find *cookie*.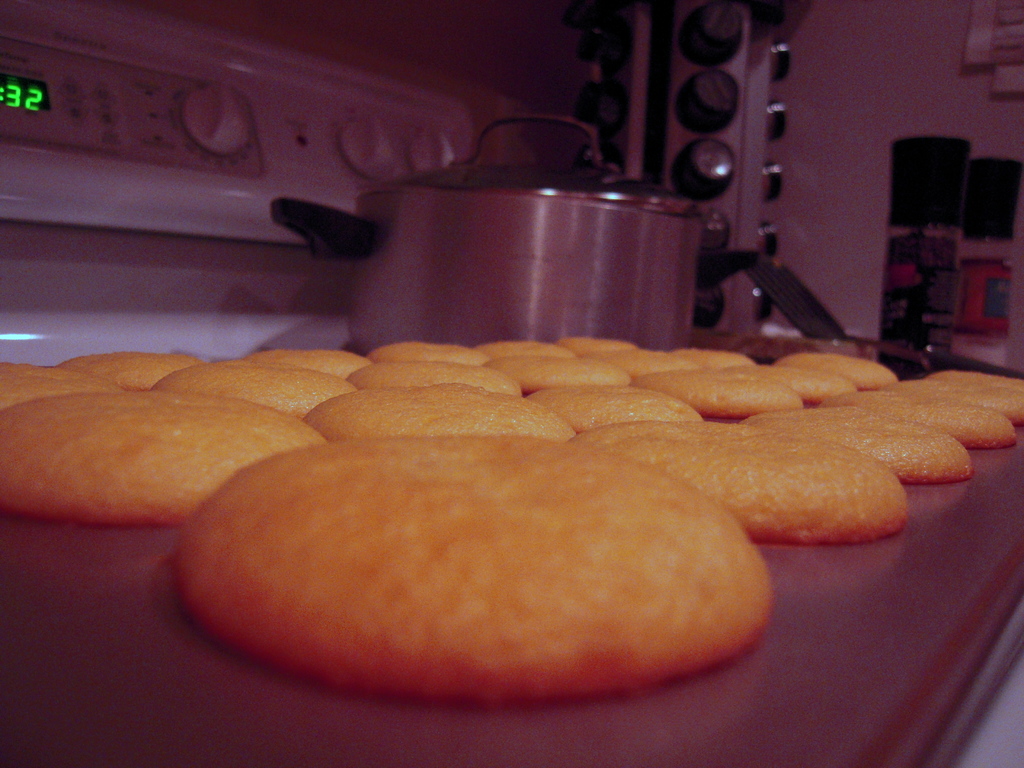
[left=478, top=340, right=575, bottom=359].
